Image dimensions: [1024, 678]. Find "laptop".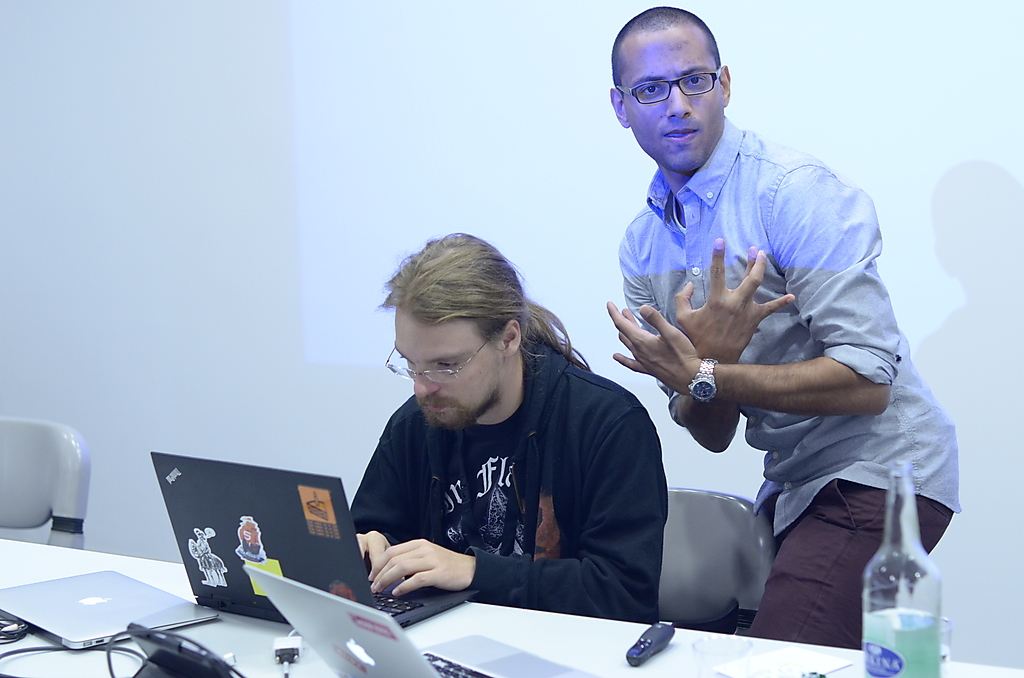
(x1=93, y1=450, x2=485, y2=665).
